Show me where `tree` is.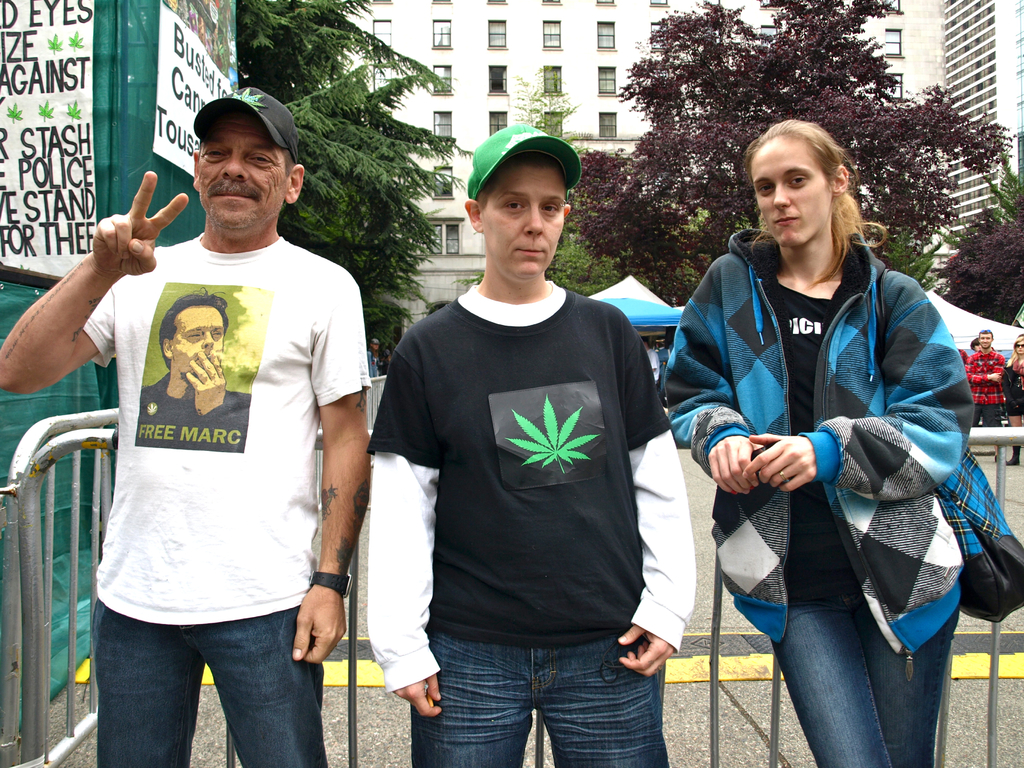
`tree` is at x1=973, y1=130, x2=1023, y2=225.
